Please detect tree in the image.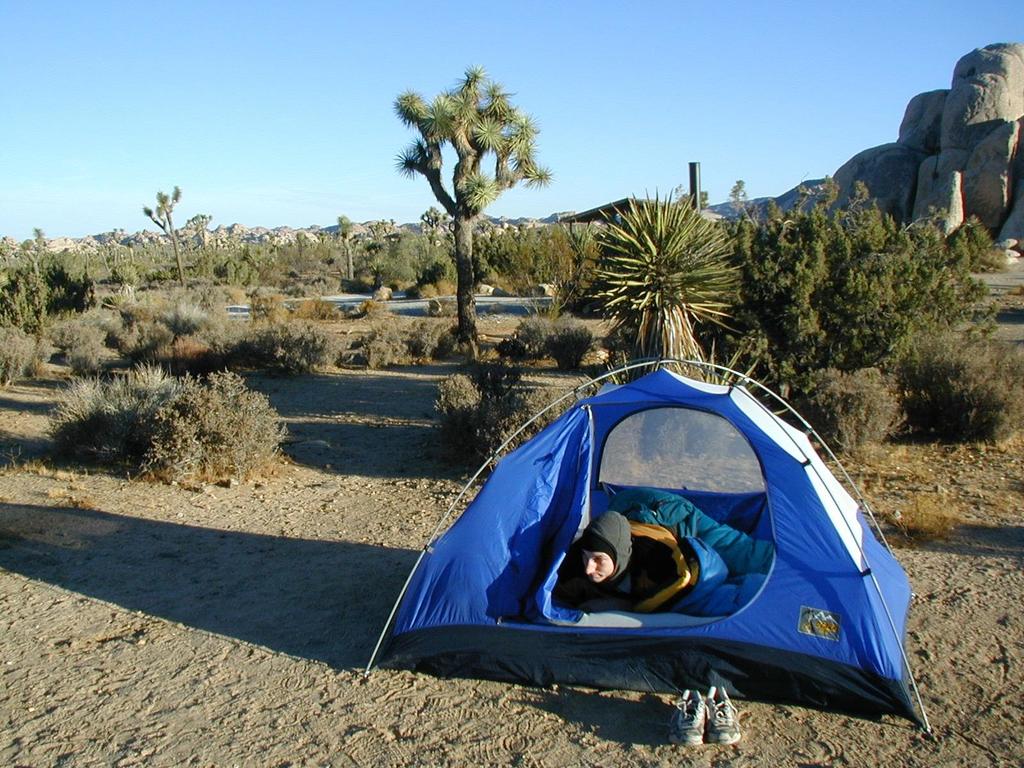
rect(696, 179, 1007, 409).
